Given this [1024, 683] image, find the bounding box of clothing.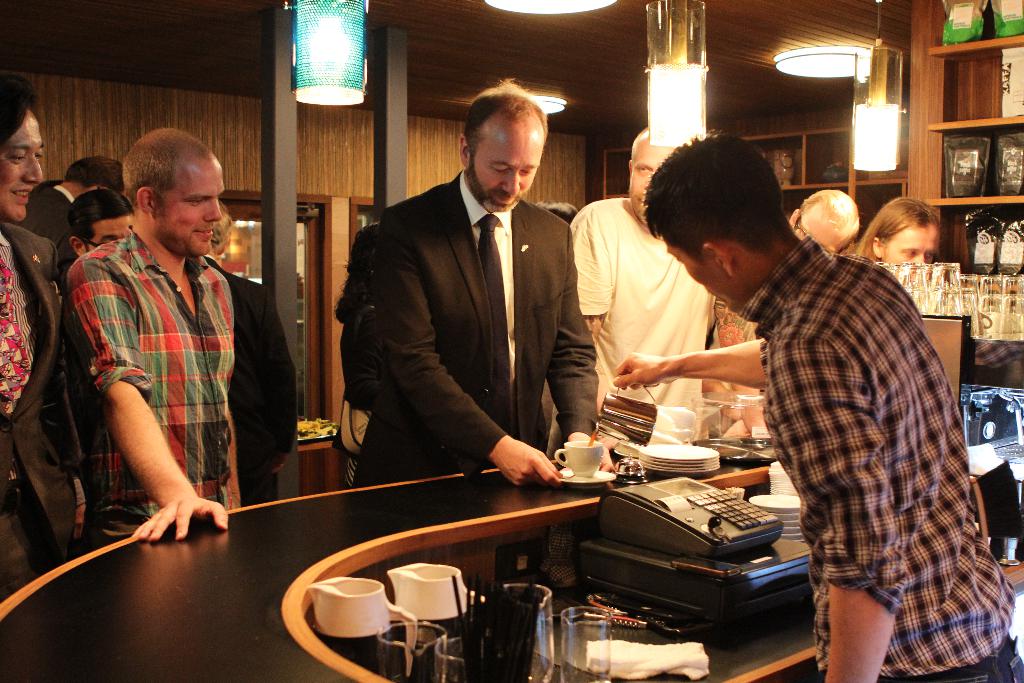
[left=538, top=197, right=712, bottom=464].
